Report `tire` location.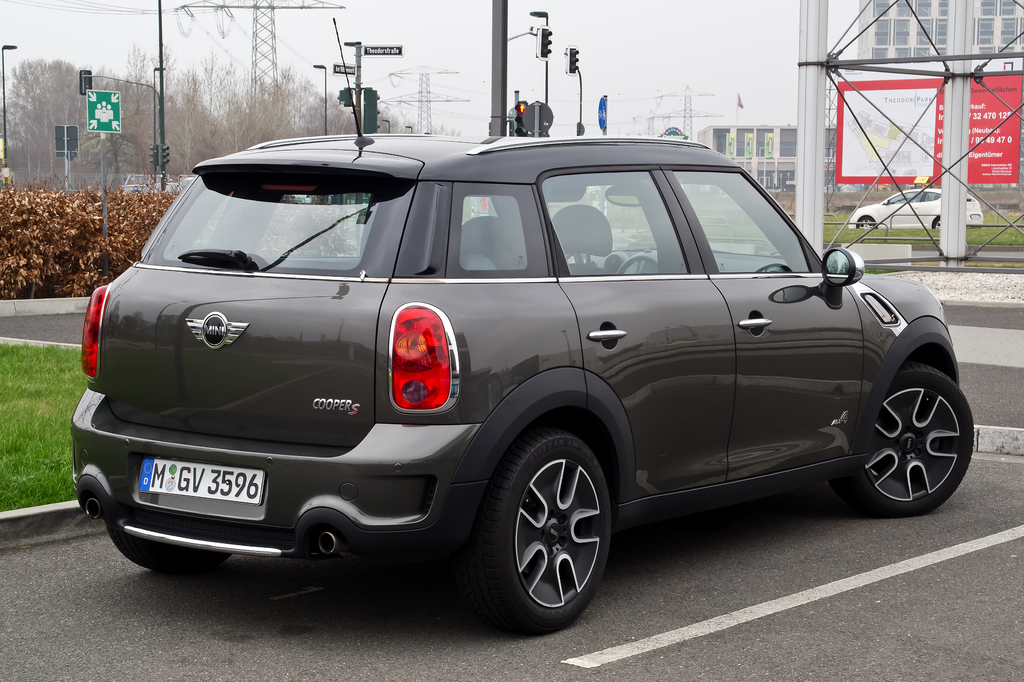
Report: 493,434,604,630.
